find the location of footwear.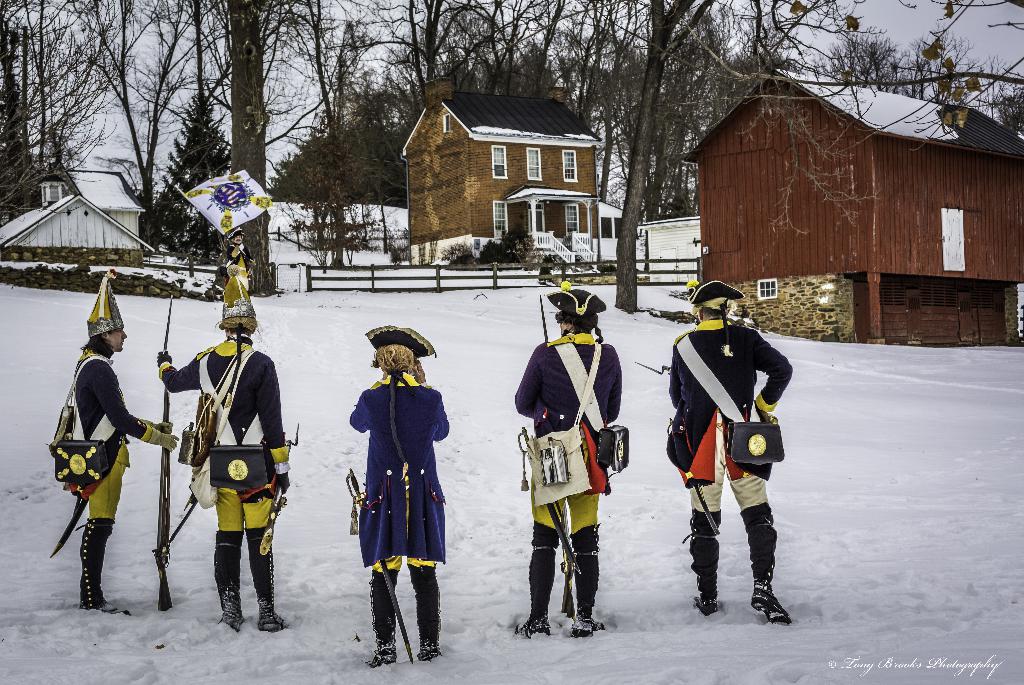
Location: detection(681, 506, 719, 617).
